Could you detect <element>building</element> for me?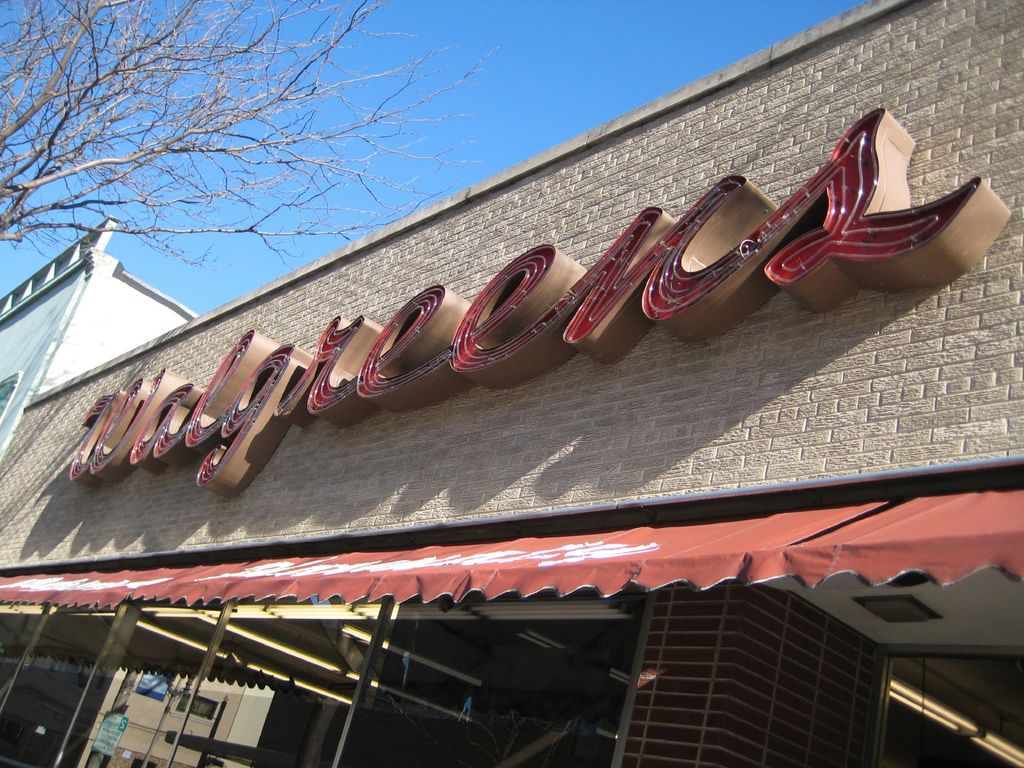
Detection result: (0, 0, 1020, 765).
